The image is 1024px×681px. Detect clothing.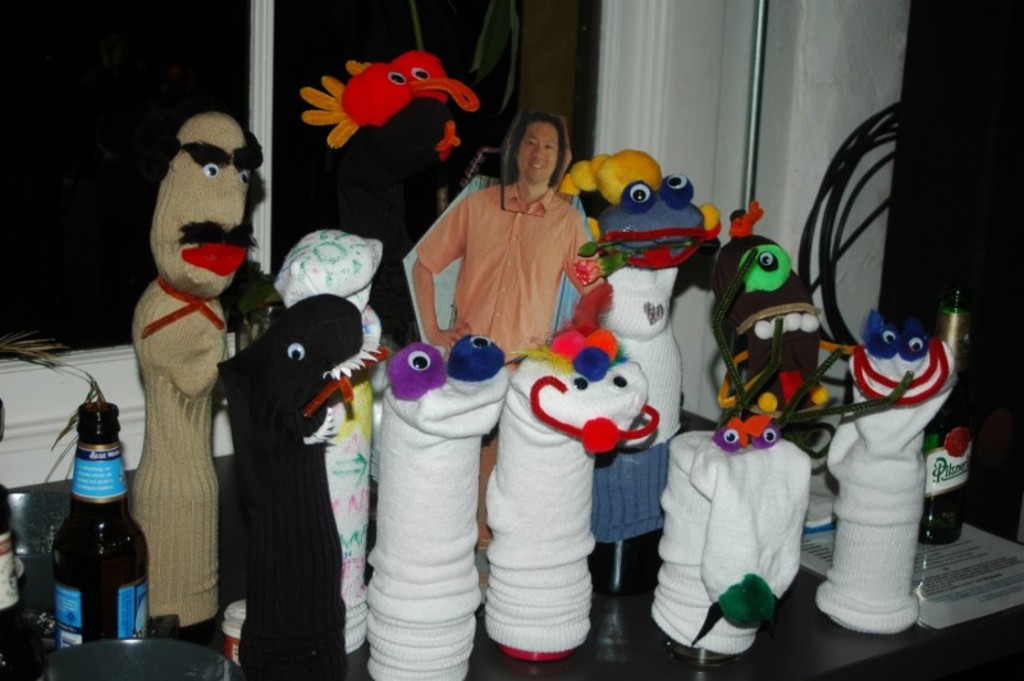
Detection: (left=430, top=161, right=596, bottom=365).
